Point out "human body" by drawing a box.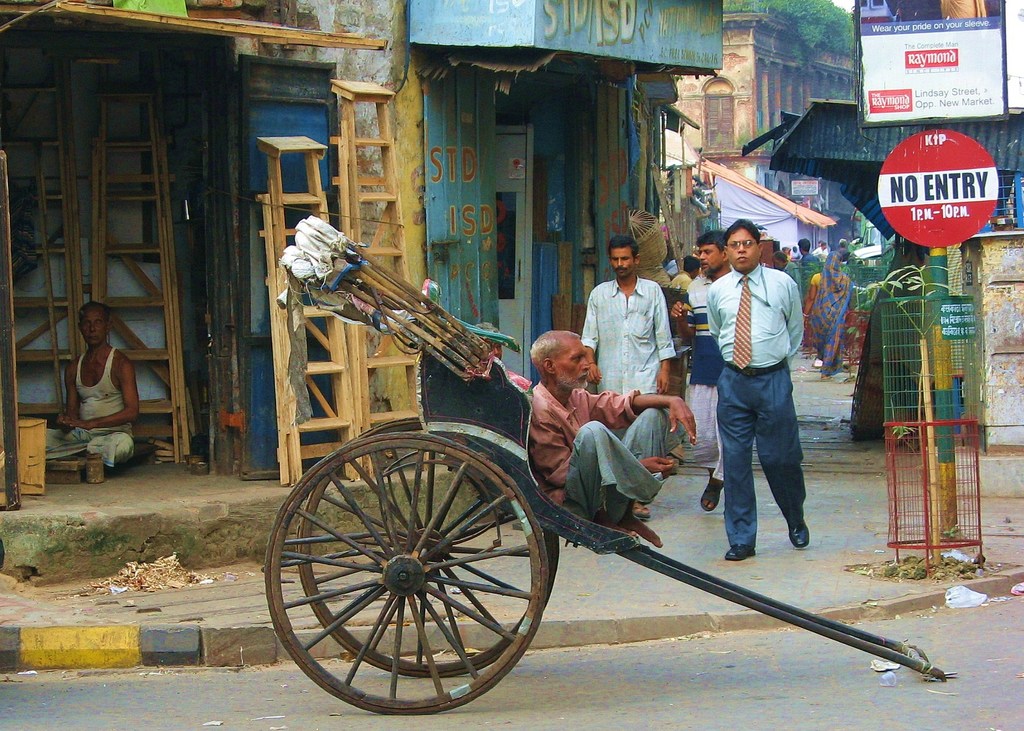
(783, 262, 808, 304).
